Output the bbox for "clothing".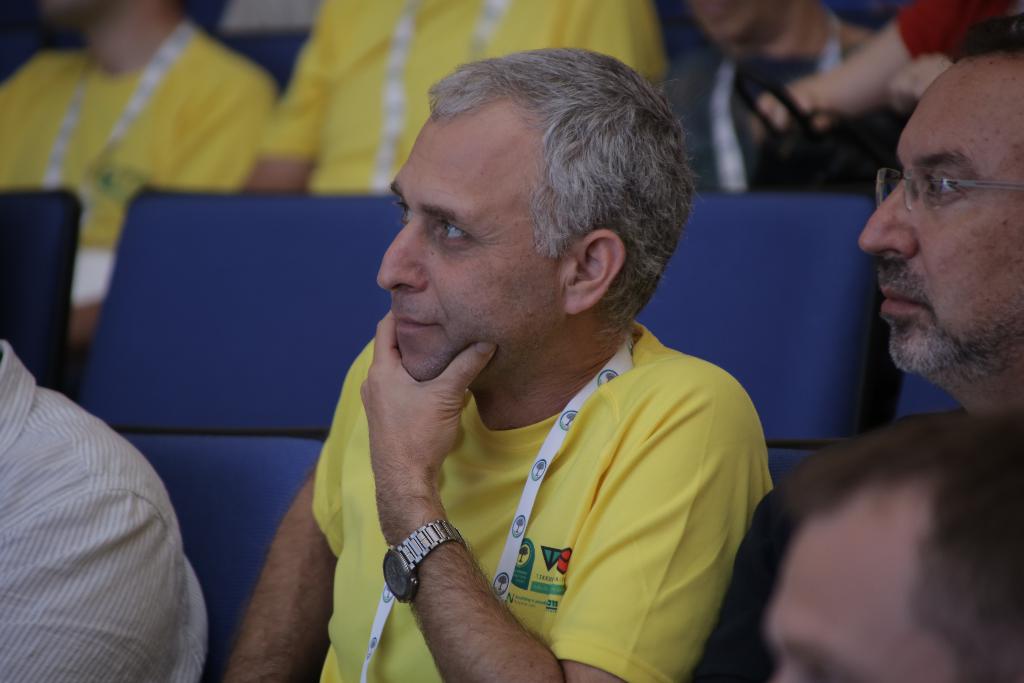
select_region(700, 496, 790, 682).
